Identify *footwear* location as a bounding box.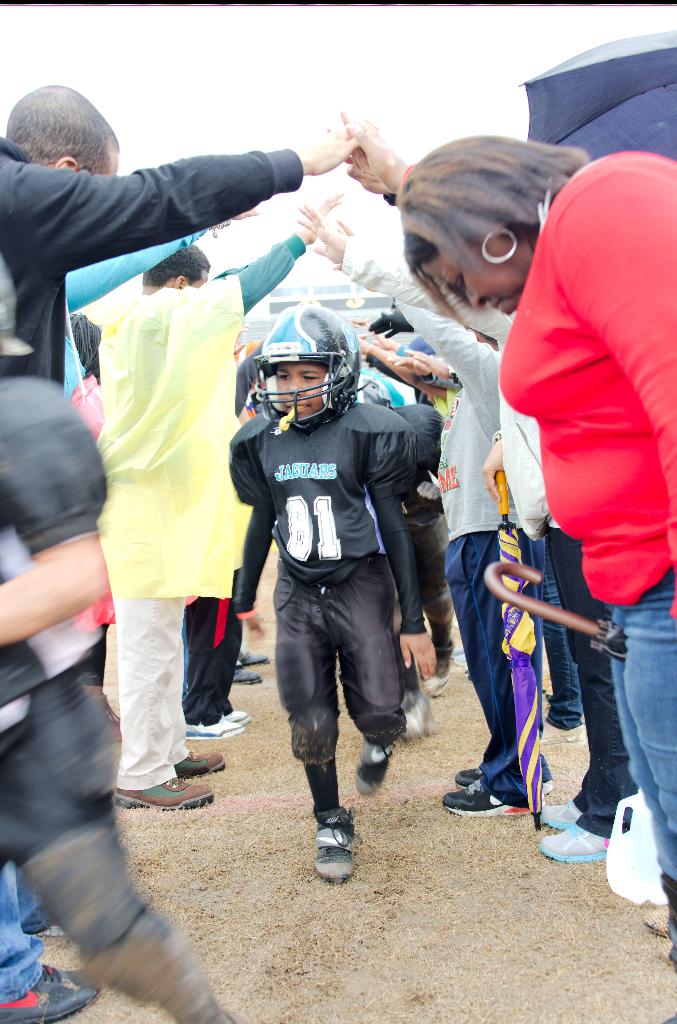
[443,772,541,822].
